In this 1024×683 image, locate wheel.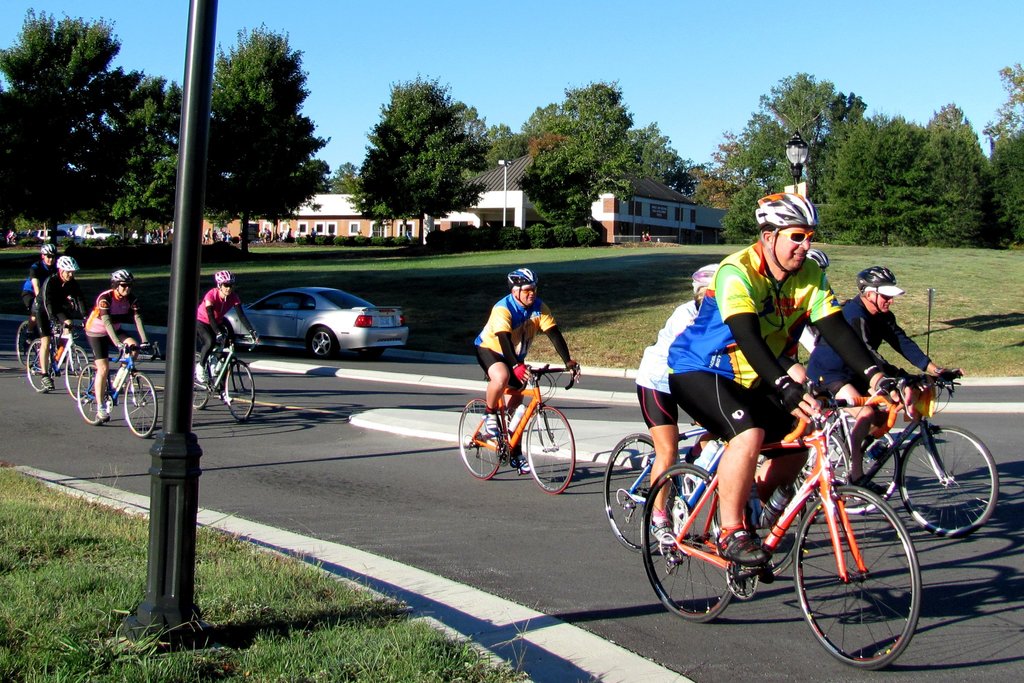
Bounding box: <region>522, 403, 574, 494</region>.
